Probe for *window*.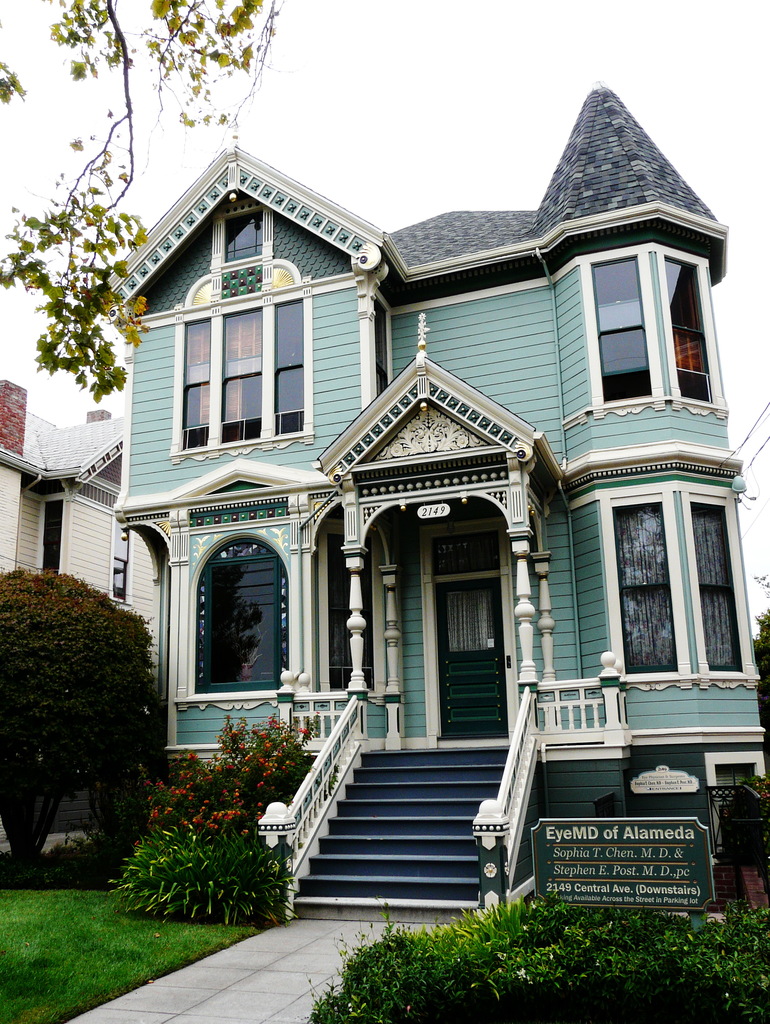
Probe result: 593/452/735/698.
